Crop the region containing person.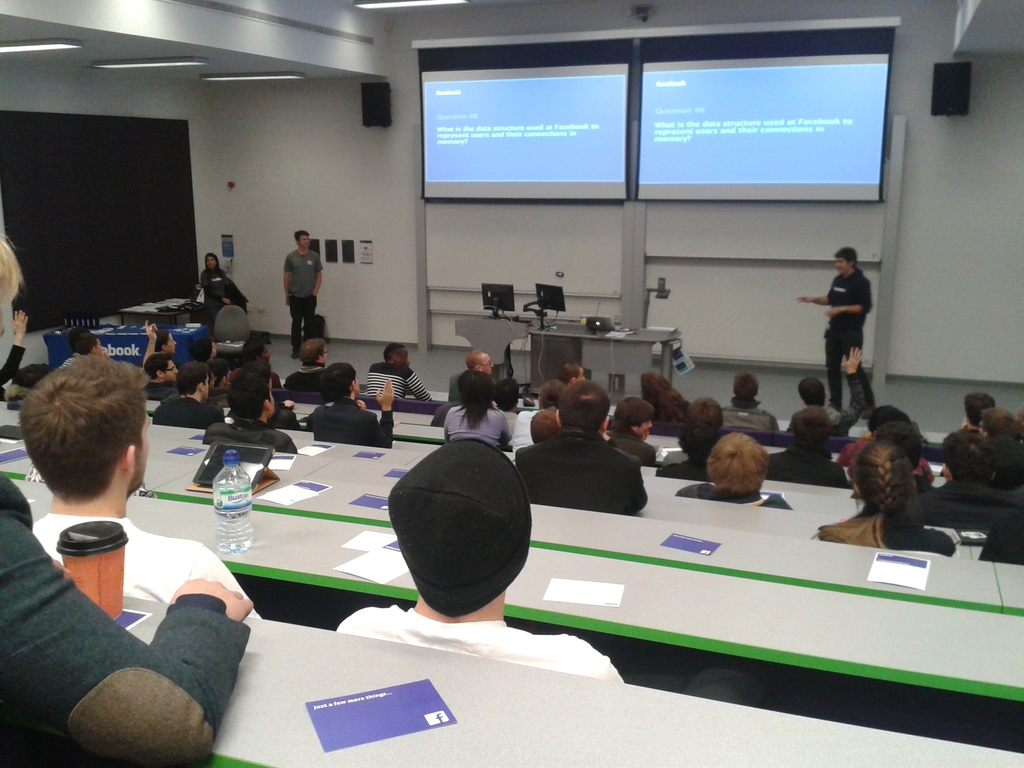
Crop region: [977,403,1018,454].
